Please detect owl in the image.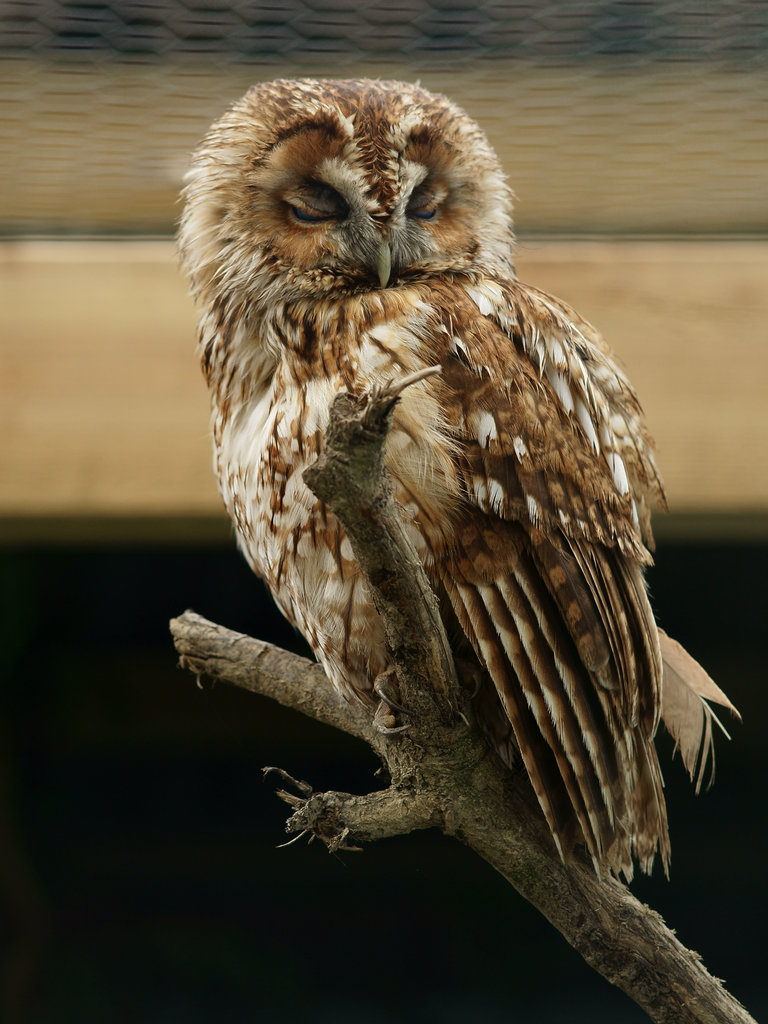
BBox(169, 75, 741, 890).
